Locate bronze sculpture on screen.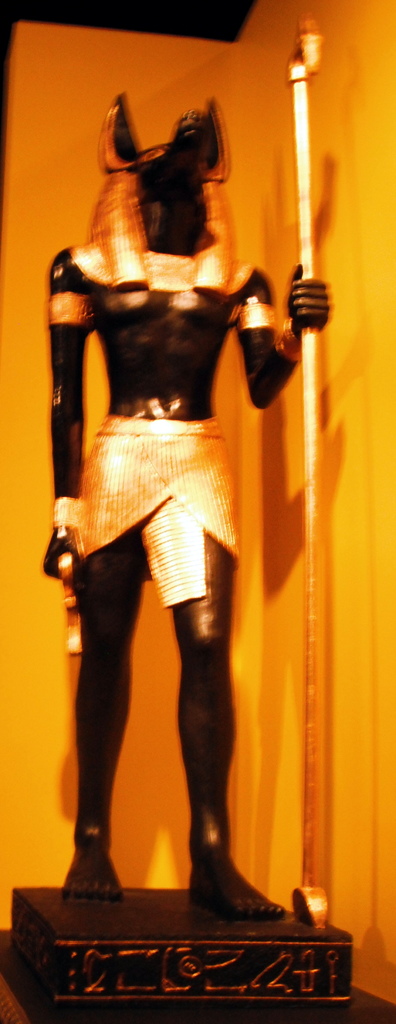
On screen at 34, 88, 326, 1005.
